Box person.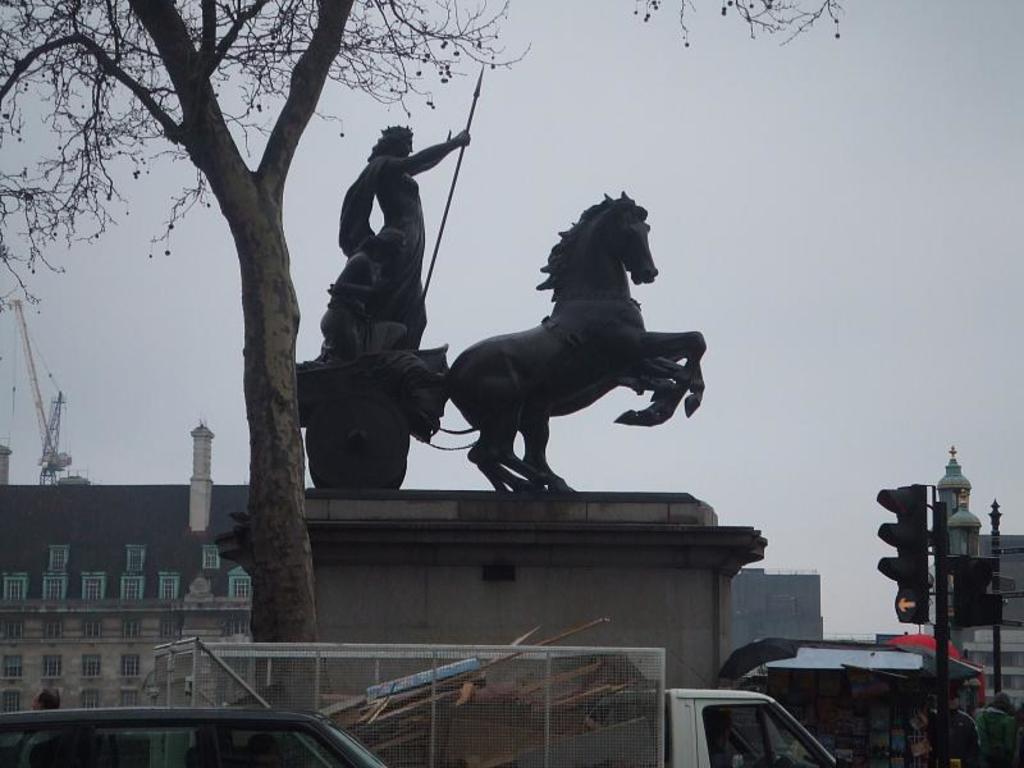
{"left": 15, "top": 686, "right": 64, "bottom": 767}.
